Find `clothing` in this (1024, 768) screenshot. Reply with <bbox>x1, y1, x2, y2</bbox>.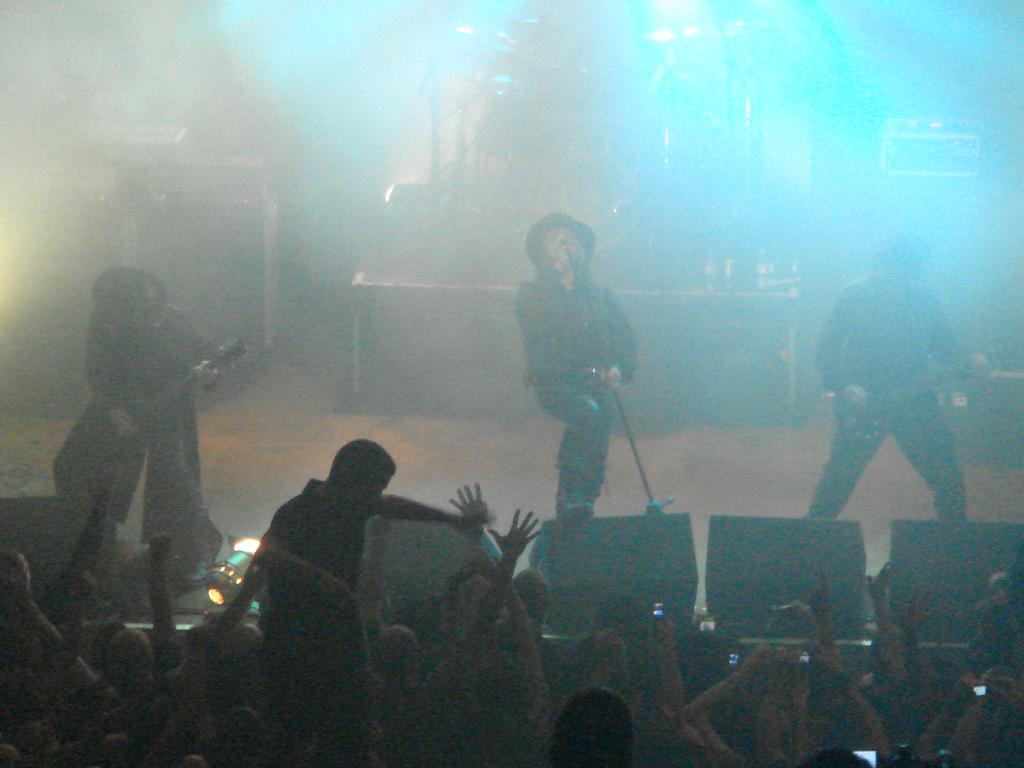
<bbox>260, 479, 365, 738</bbox>.
